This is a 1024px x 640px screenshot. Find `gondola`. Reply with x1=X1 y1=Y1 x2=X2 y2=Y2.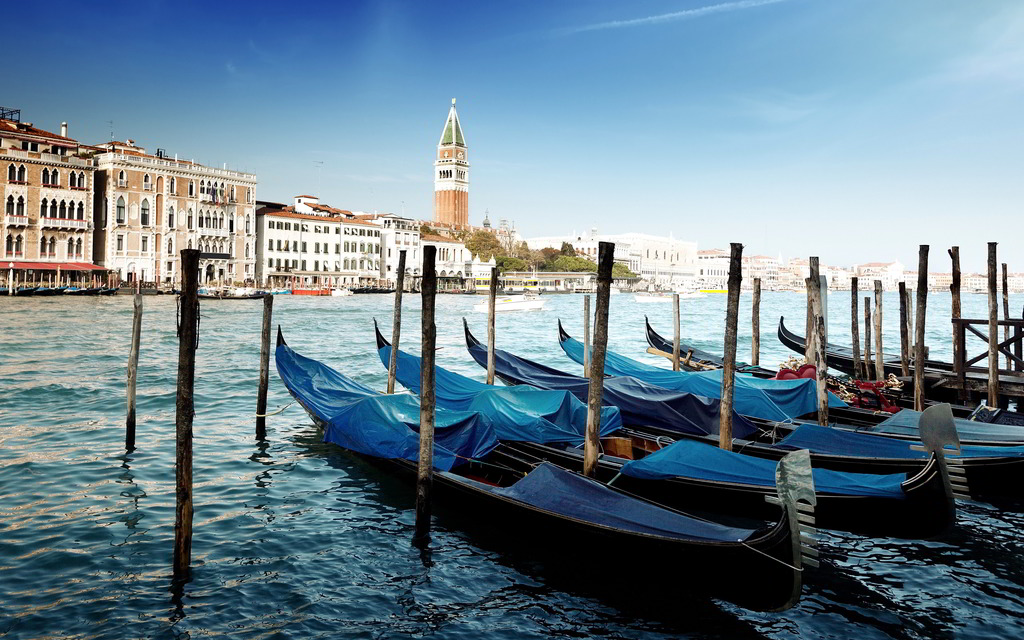
x1=461 y1=307 x2=1023 y2=522.
